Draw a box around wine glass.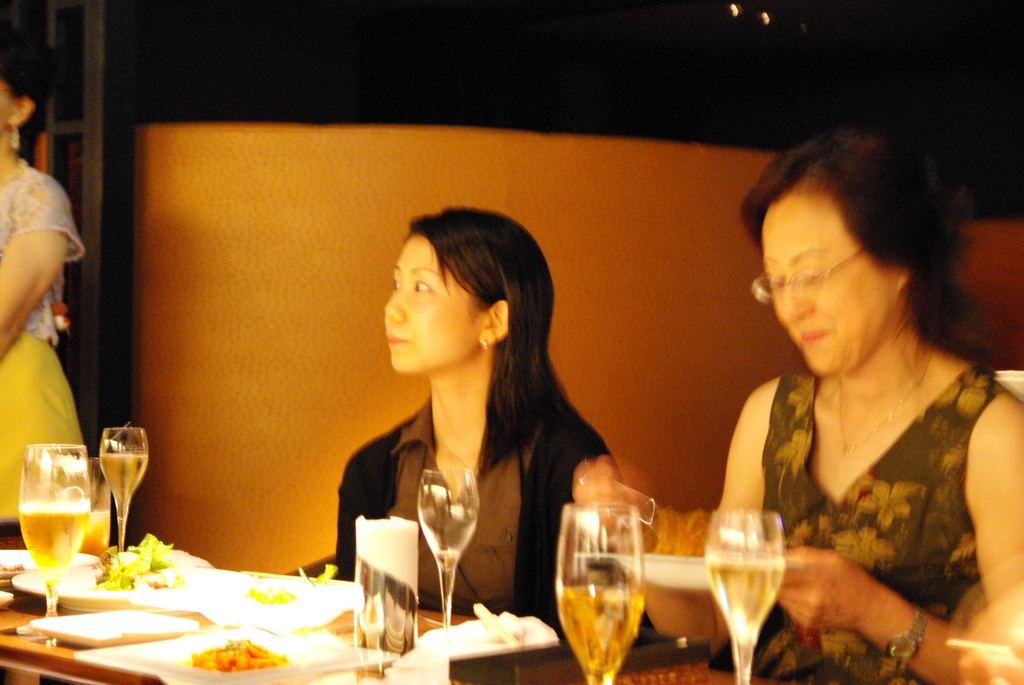
select_region(413, 466, 481, 627).
